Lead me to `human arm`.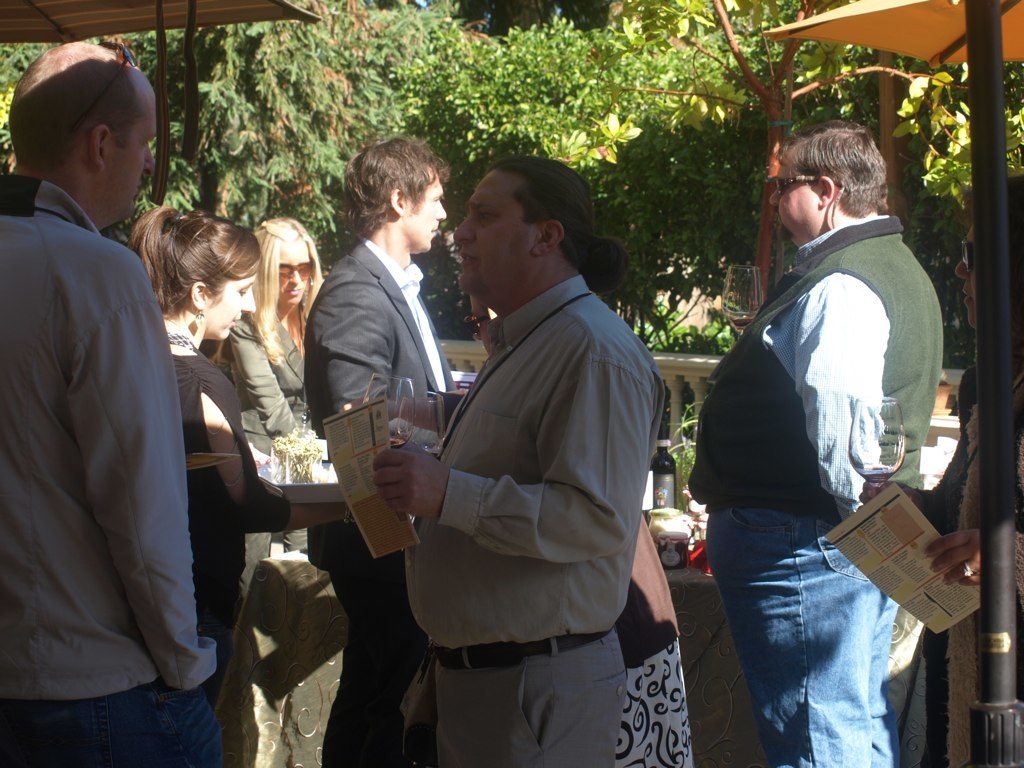
Lead to bbox(372, 338, 654, 567).
